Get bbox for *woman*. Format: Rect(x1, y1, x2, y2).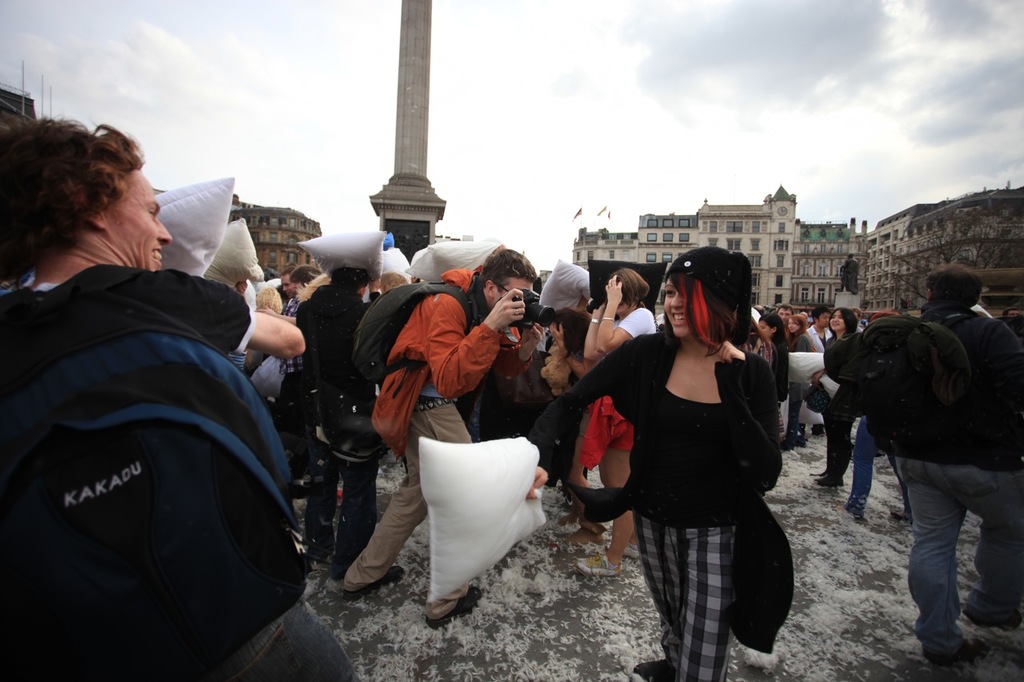
Rect(757, 315, 790, 414).
